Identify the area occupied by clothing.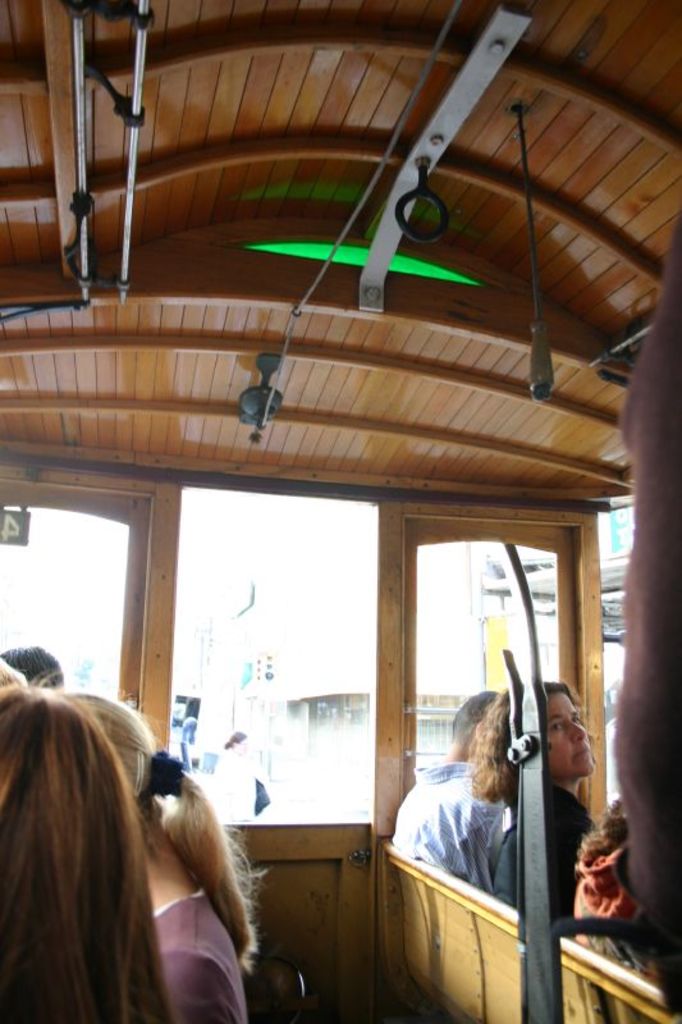
Area: 150/883/246/1023.
